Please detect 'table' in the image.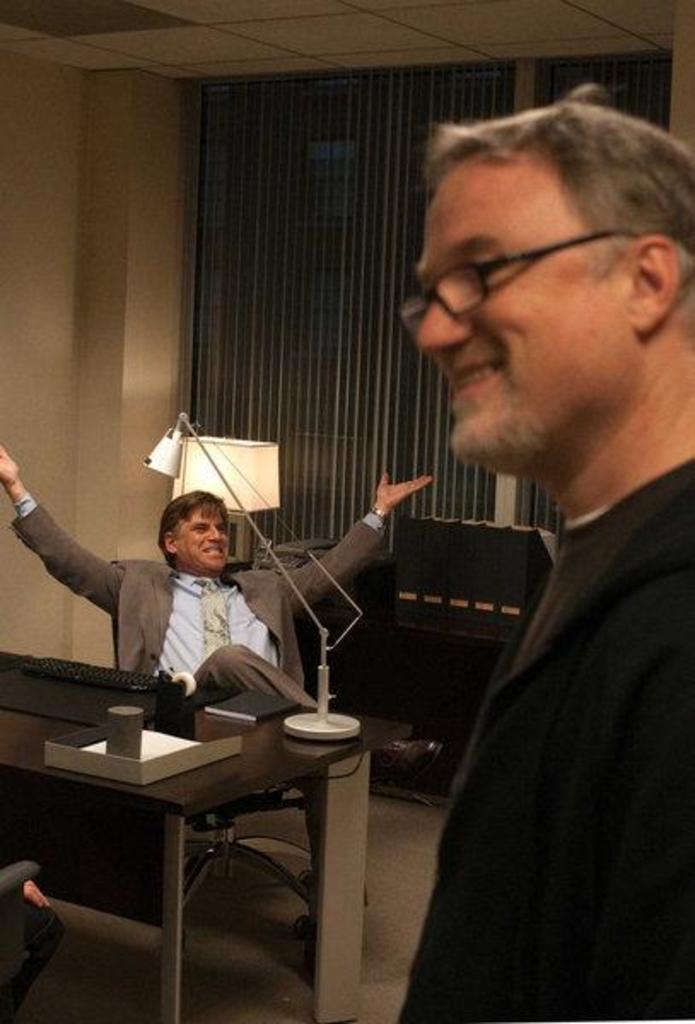
(22,666,369,1000).
